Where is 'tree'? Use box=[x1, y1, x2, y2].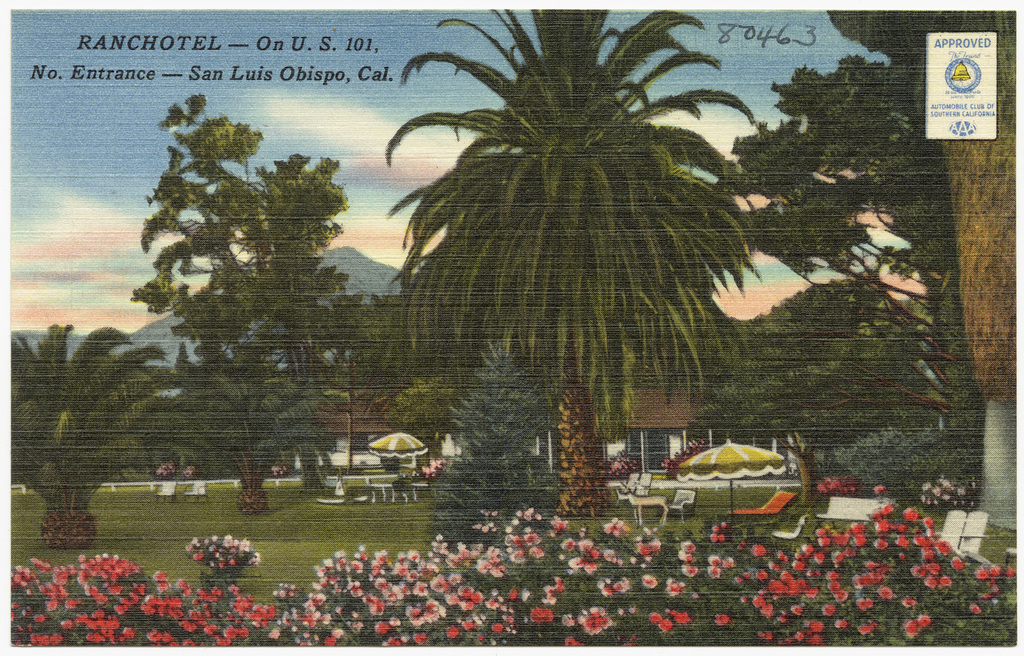
box=[318, 295, 389, 474].
